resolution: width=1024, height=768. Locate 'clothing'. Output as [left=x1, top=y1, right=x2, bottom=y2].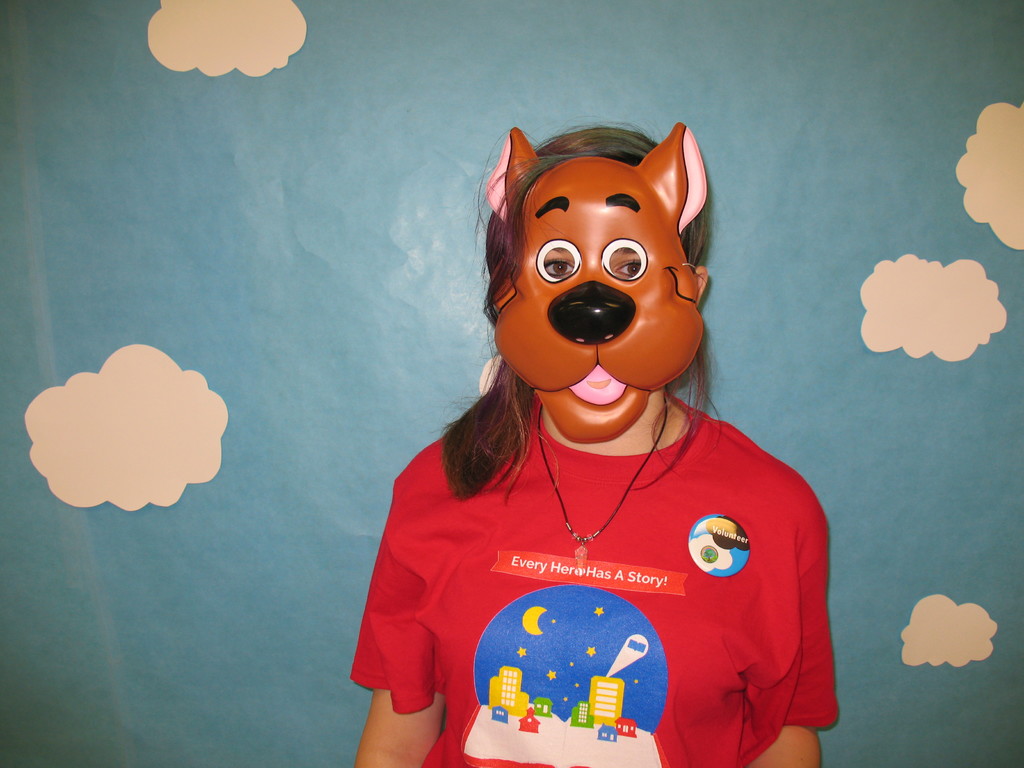
[left=346, top=298, right=854, bottom=765].
